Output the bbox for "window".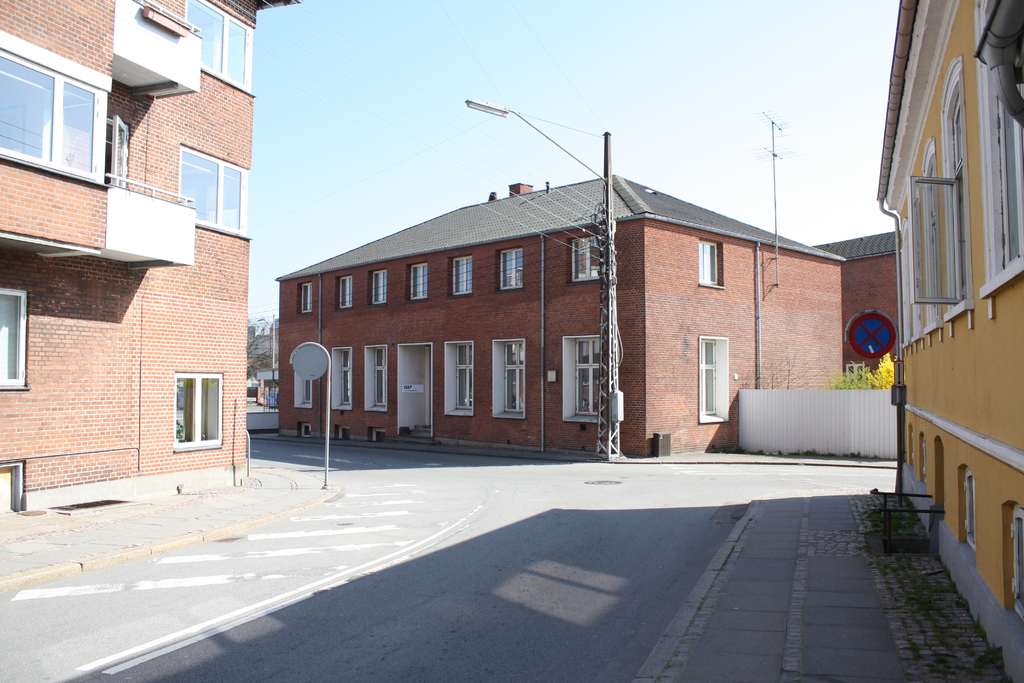
450/255/474/295.
